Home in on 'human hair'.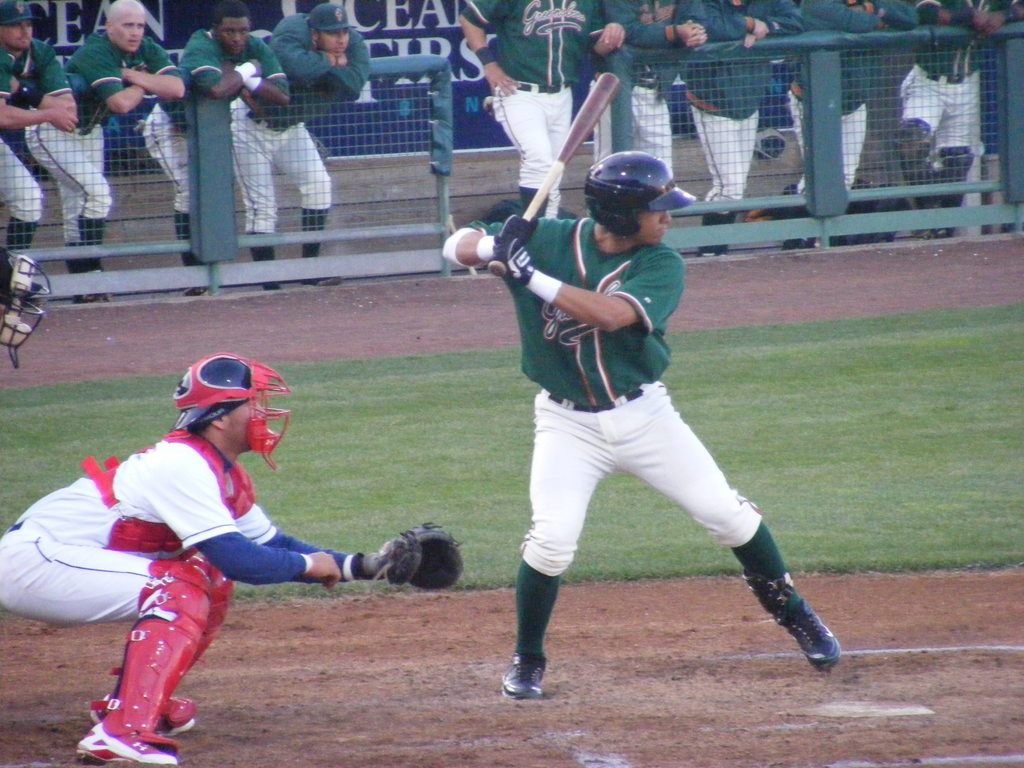
Homed in at <bbox>589, 202, 643, 241</bbox>.
